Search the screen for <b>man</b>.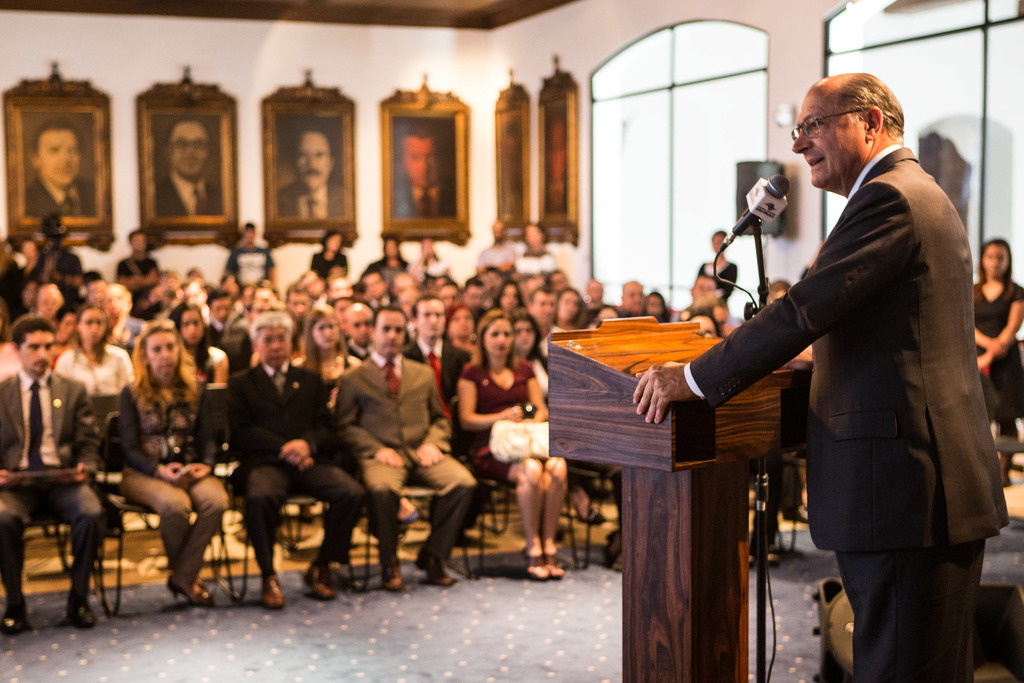
Found at {"x1": 223, "y1": 309, "x2": 325, "y2": 622}.
